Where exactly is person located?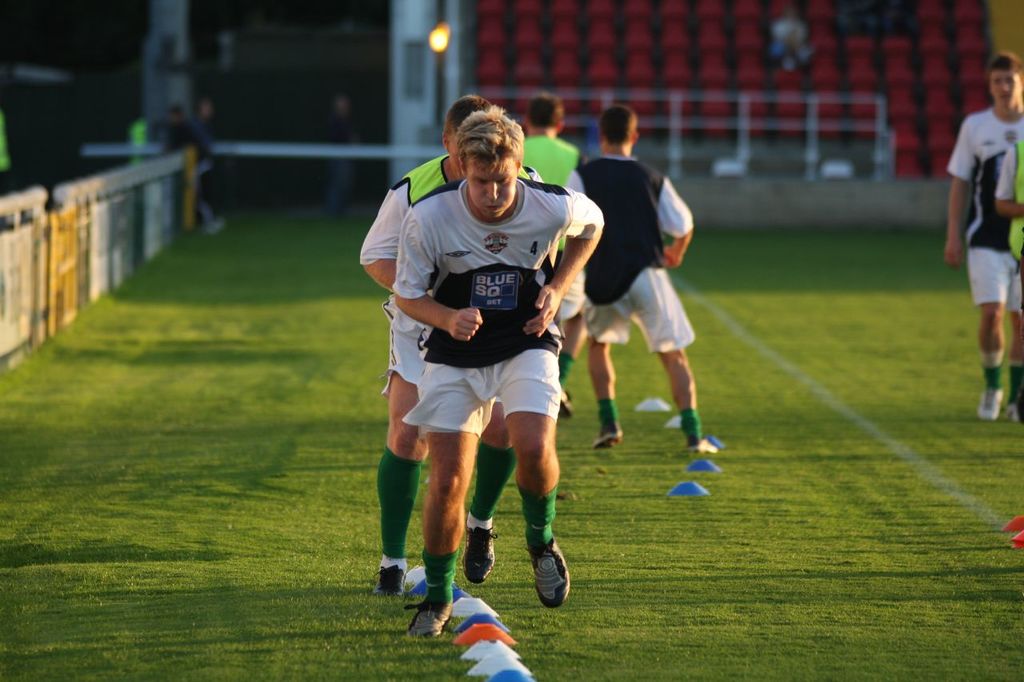
Its bounding box is 566,94,718,448.
